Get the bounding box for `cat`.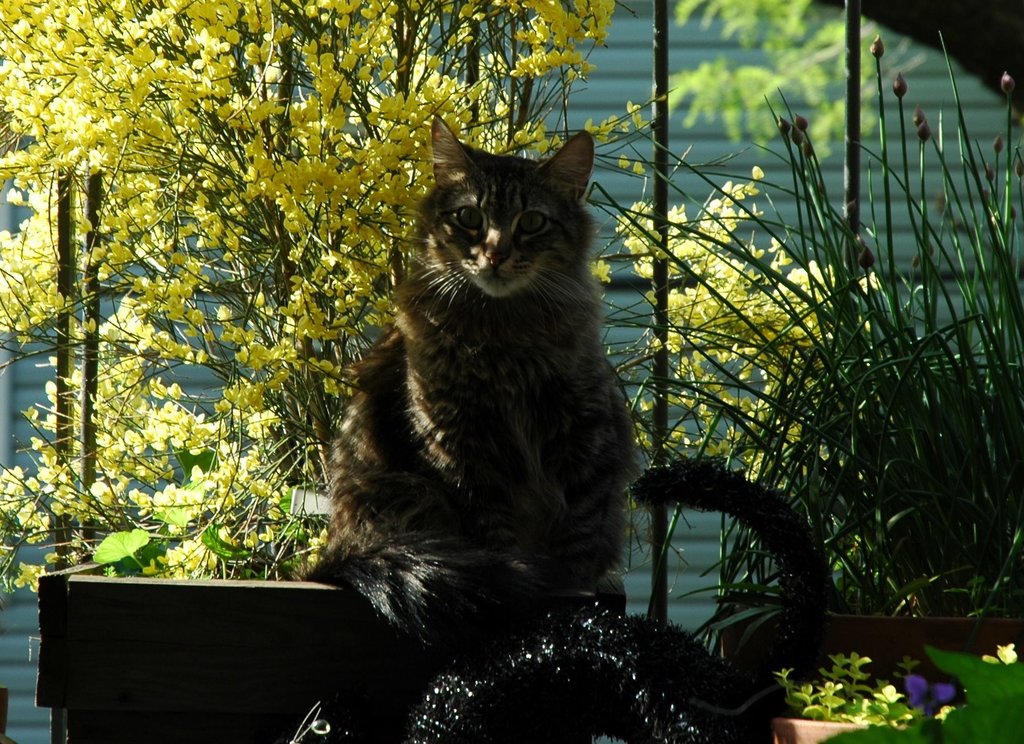
bbox=[290, 109, 649, 661].
